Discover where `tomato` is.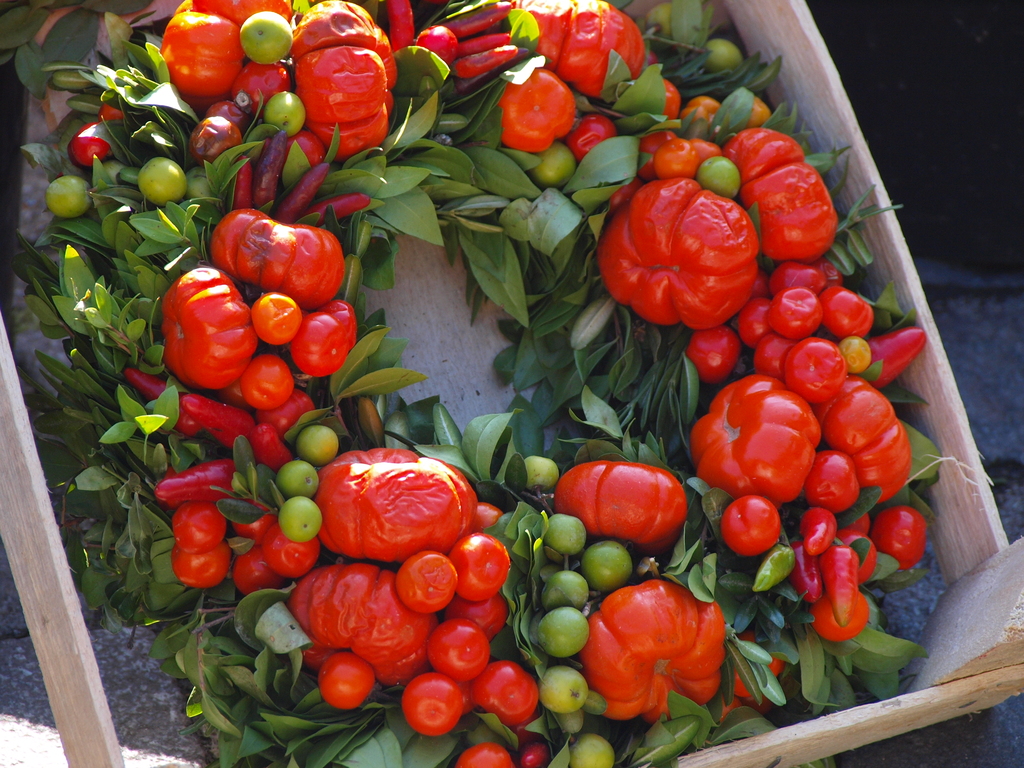
Discovered at 657, 136, 698, 182.
